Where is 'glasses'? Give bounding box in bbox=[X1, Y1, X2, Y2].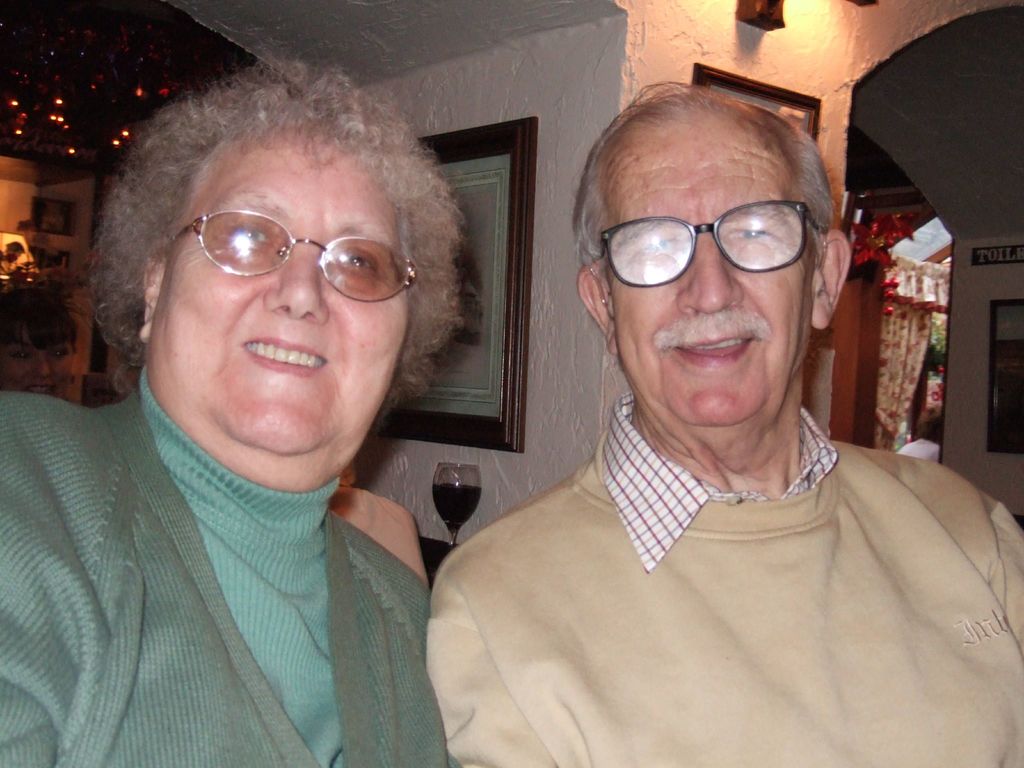
bbox=[169, 209, 419, 305].
